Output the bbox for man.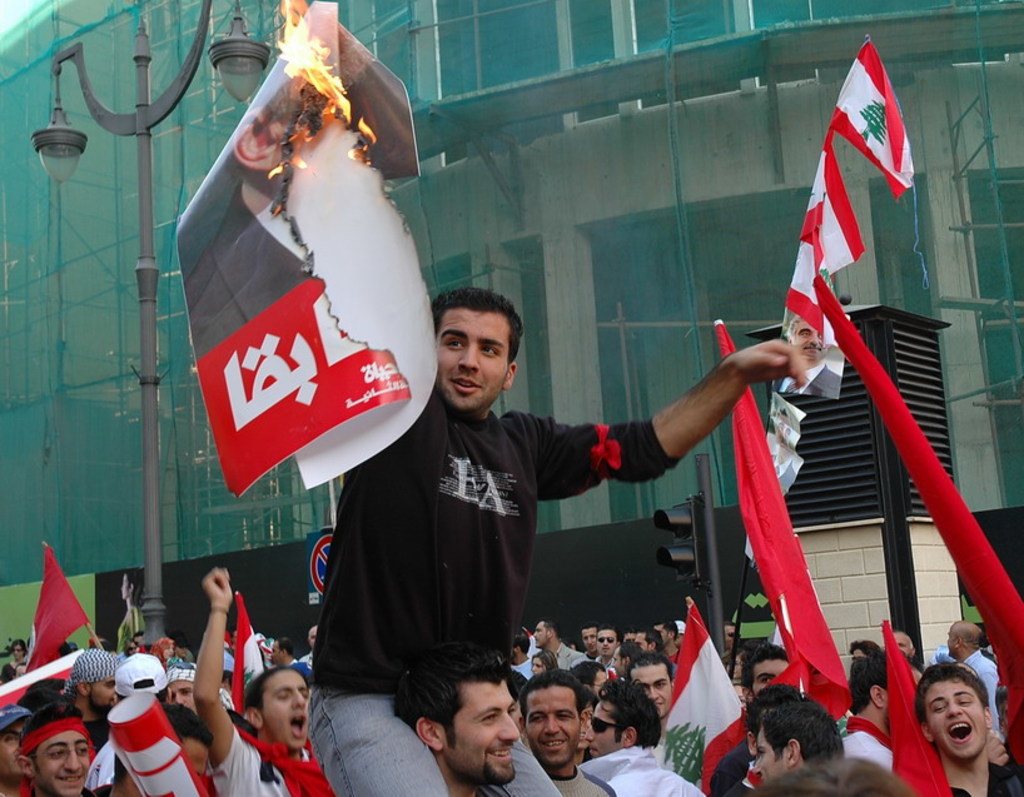
(532,617,590,672).
